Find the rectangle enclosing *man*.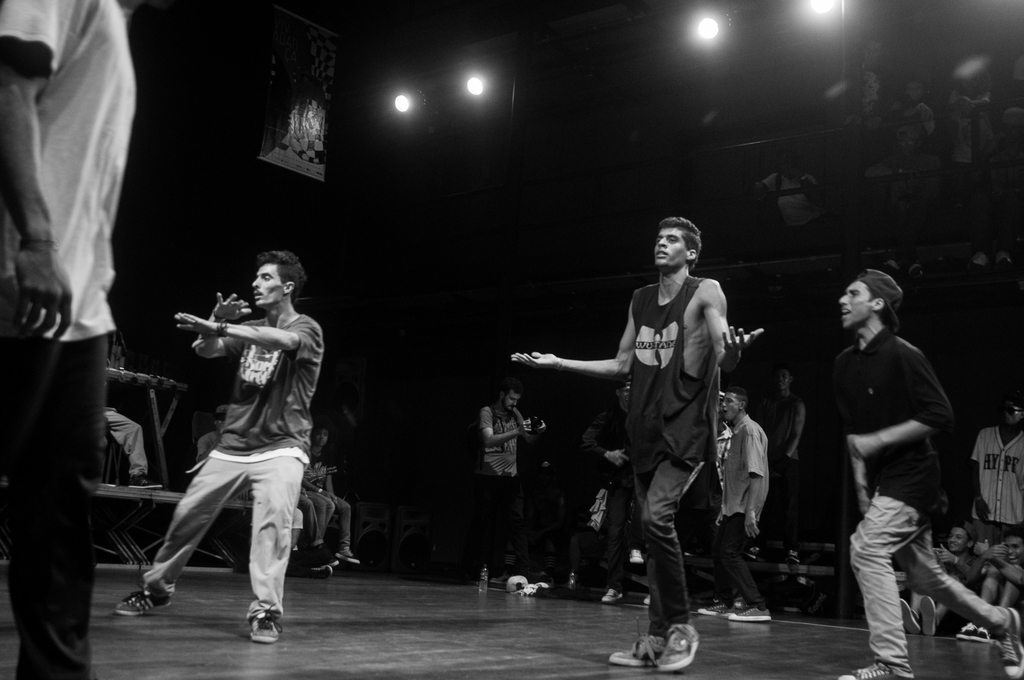
(x1=184, y1=419, x2=332, y2=579).
